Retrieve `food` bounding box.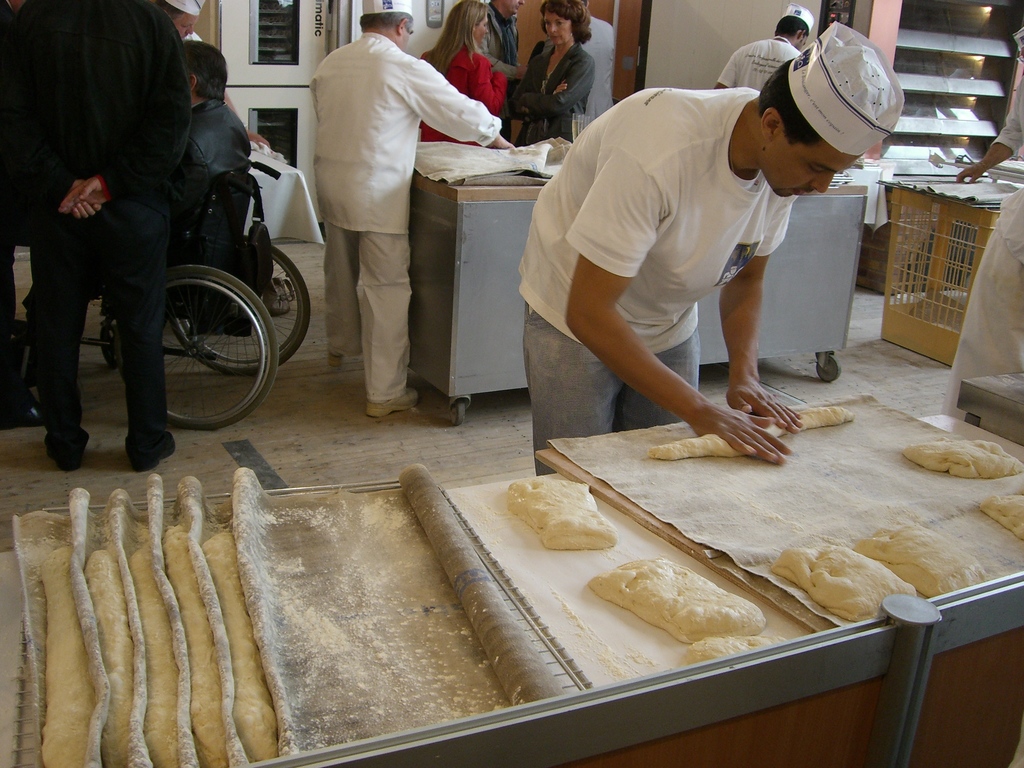
Bounding box: select_region(769, 545, 916, 623).
